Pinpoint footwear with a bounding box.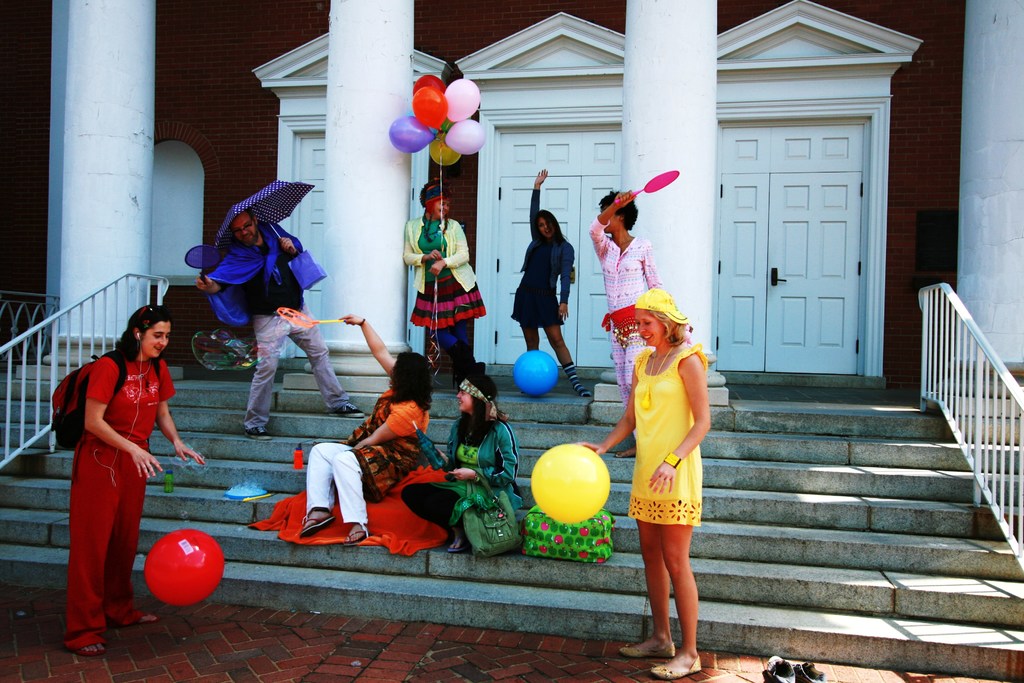
region(797, 661, 826, 682).
